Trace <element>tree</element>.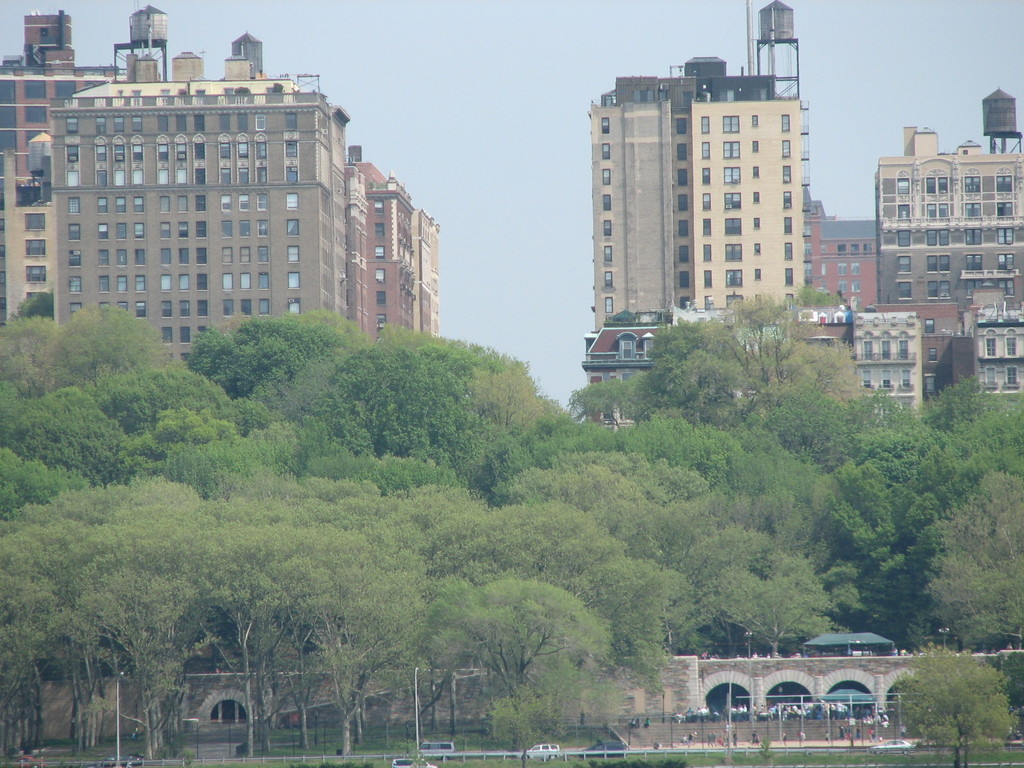
Traced to 403,500,694,678.
